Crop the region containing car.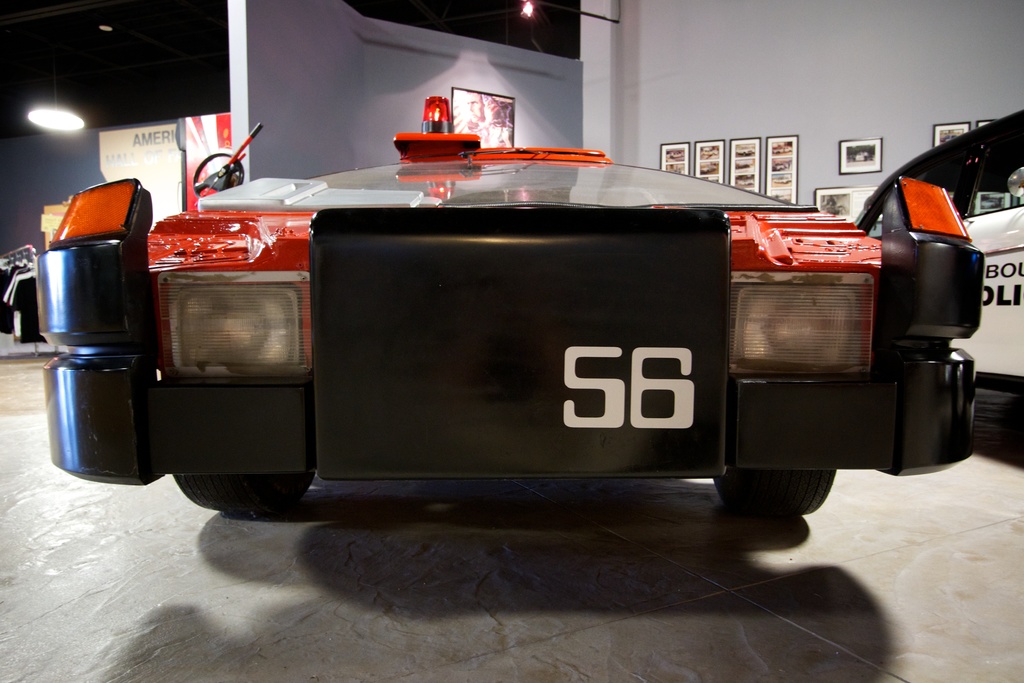
Crop region: bbox=[736, 161, 753, 171].
